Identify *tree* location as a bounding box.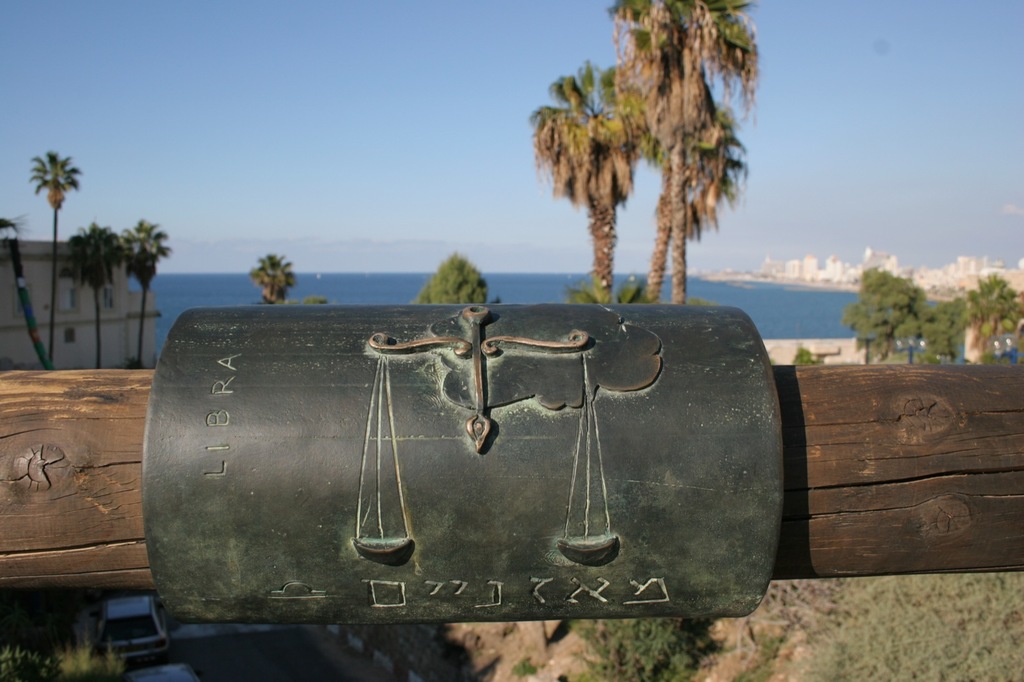
Rect(970, 274, 1023, 369).
